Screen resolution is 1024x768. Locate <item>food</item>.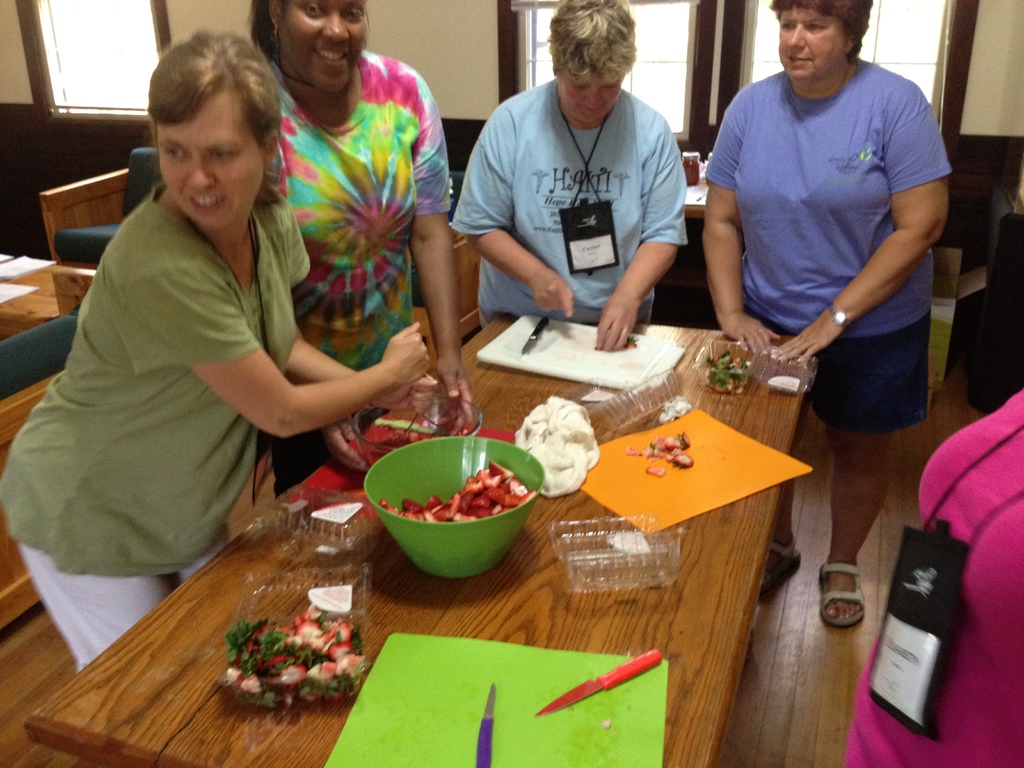
locate(216, 617, 337, 700).
